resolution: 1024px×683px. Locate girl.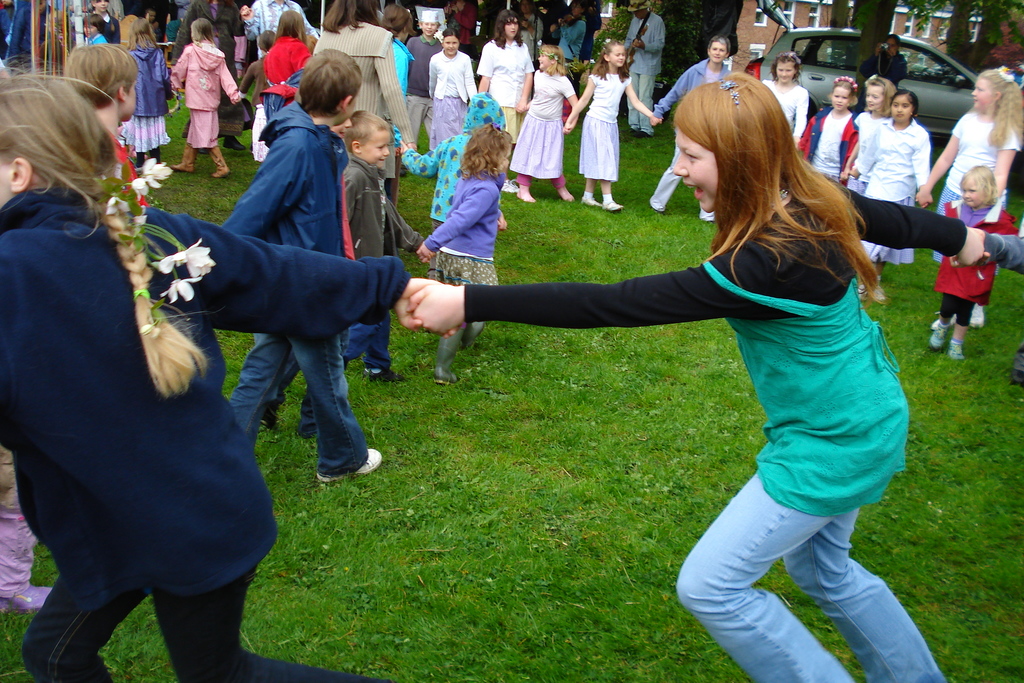
(x1=509, y1=45, x2=578, y2=204).
